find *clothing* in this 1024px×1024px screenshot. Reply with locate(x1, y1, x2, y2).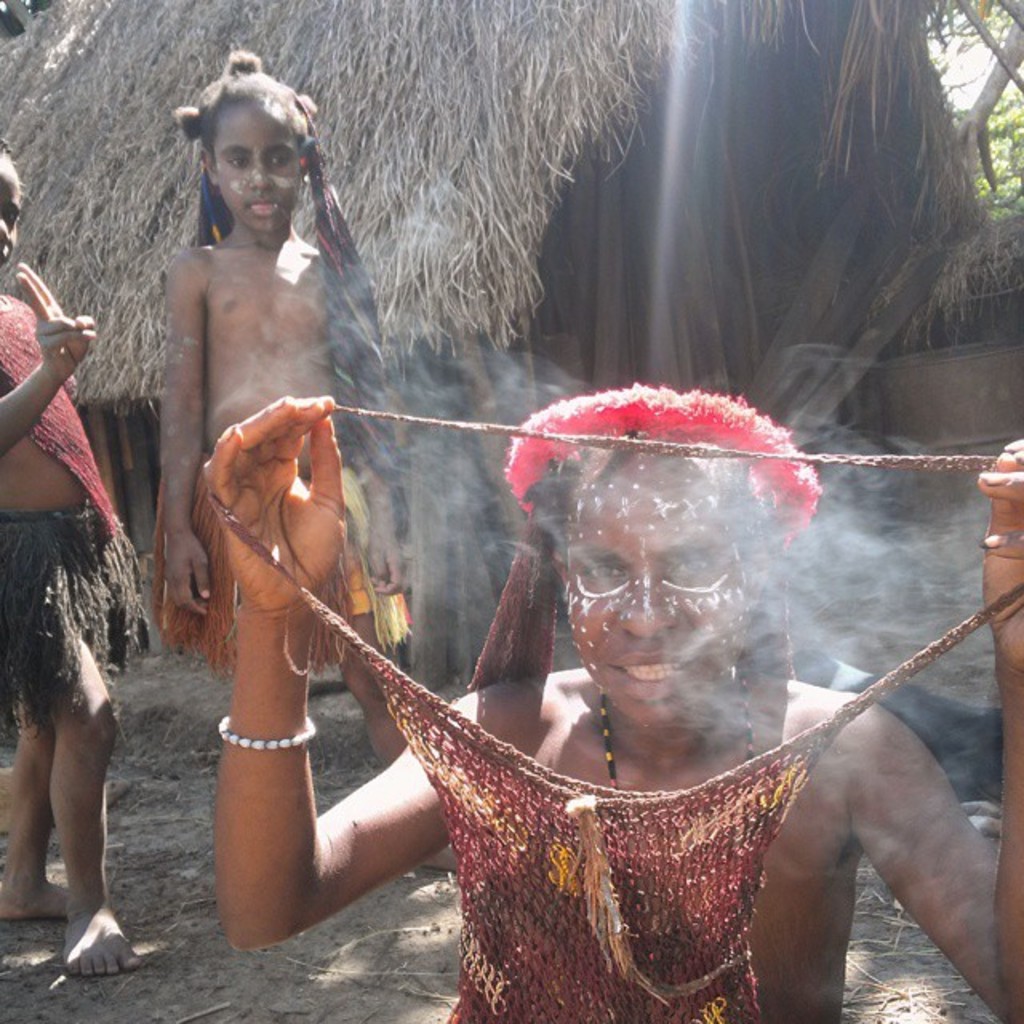
locate(210, 406, 1022, 1022).
